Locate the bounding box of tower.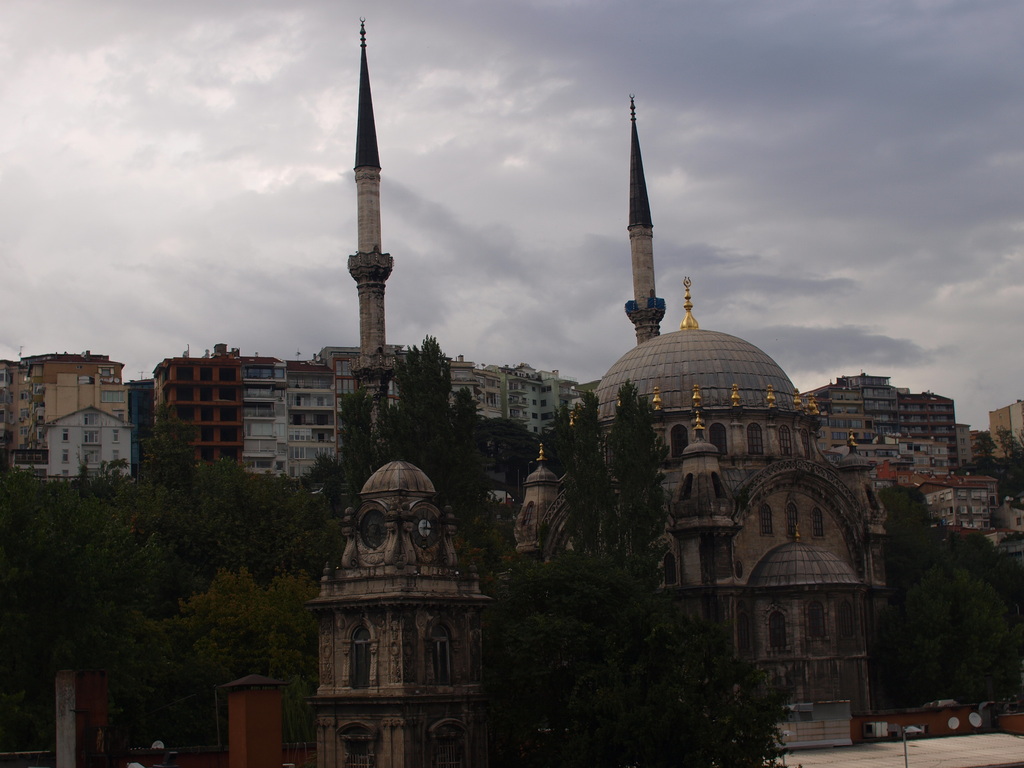
Bounding box: (5,355,131,483).
